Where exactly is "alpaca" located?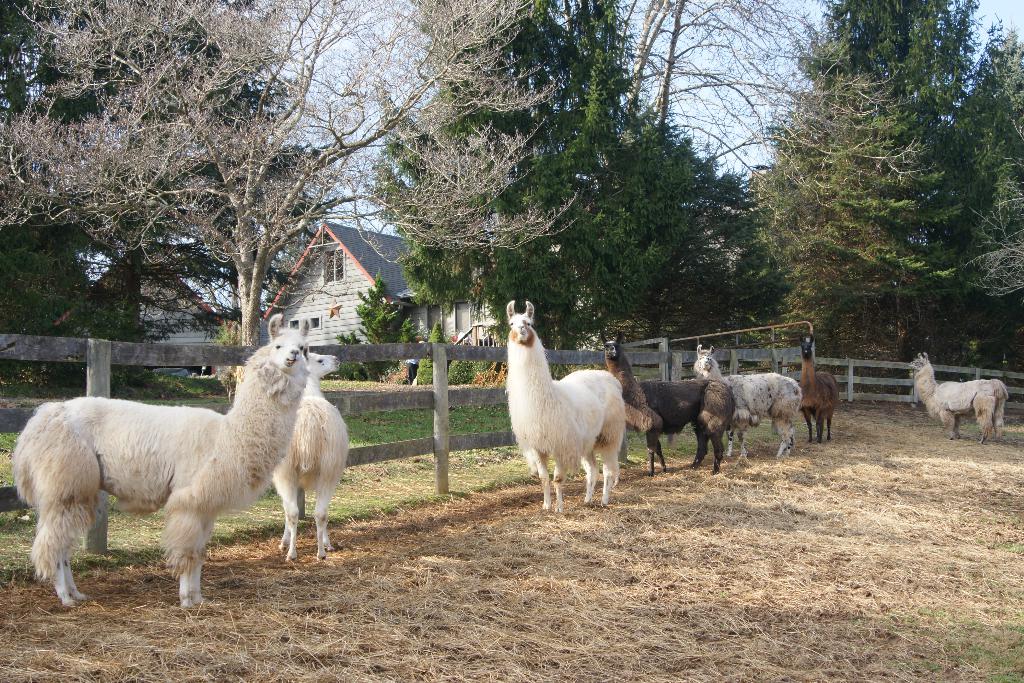
Its bounding box is detection(908, 350, 1010, 443).
